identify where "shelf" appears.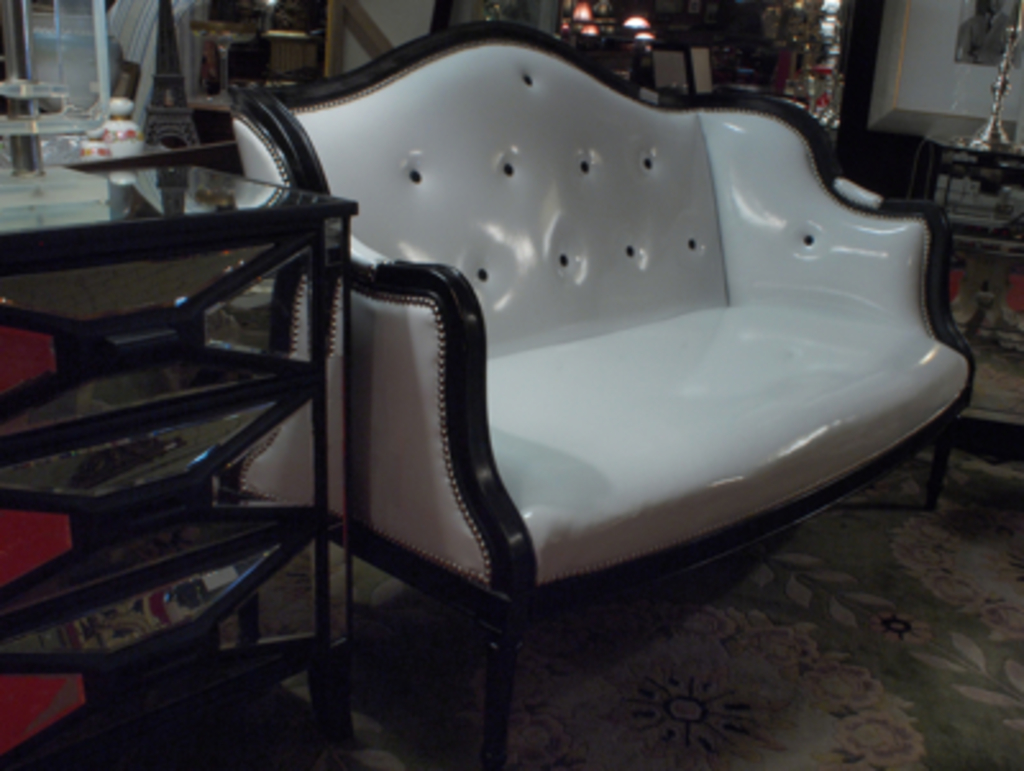
Appears at <region>0, 164, 358, 768</region>.
